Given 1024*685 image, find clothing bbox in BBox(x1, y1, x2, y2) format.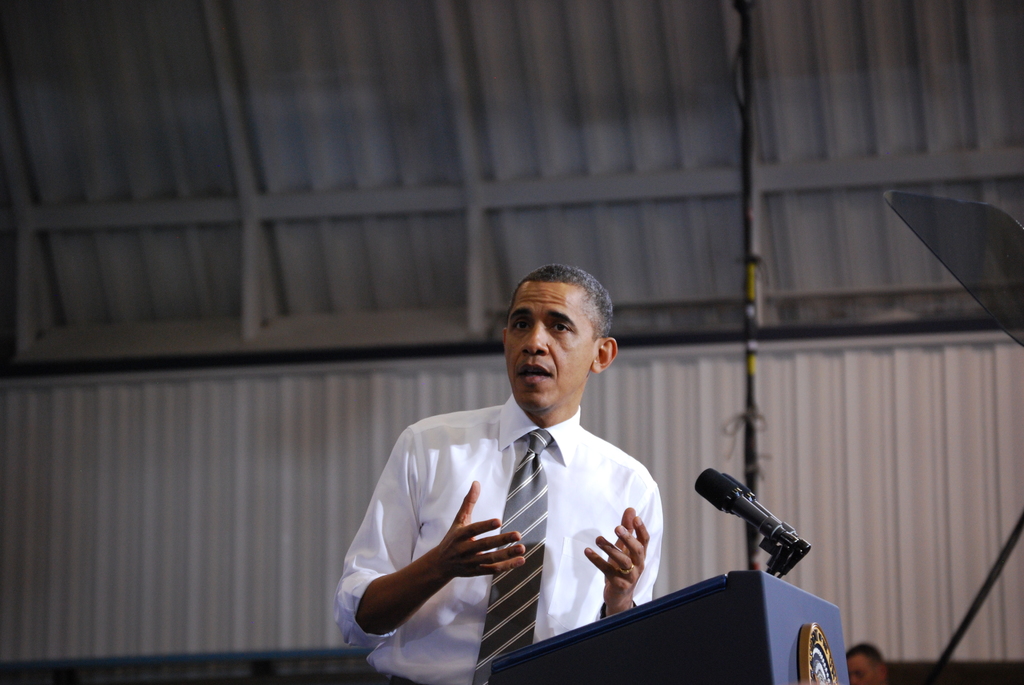
BBox(367, 363, 687, 666).
